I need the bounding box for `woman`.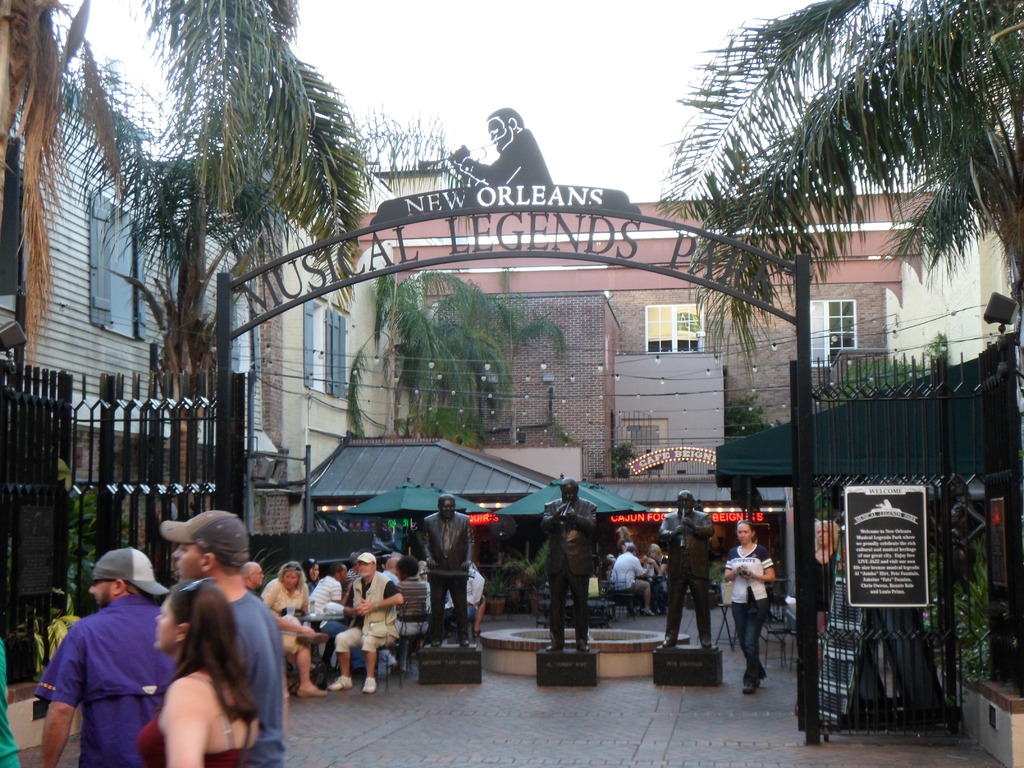
Here it is: Rect(445, 561, 485, 642).
